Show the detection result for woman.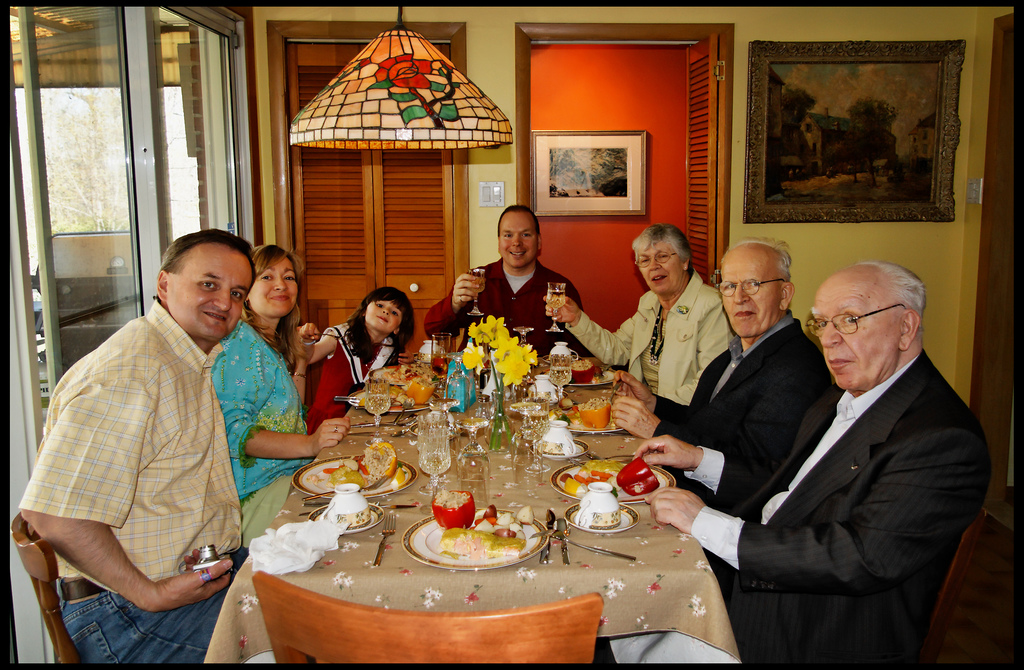
(left=207, top=244, right=342, bottom=552).
